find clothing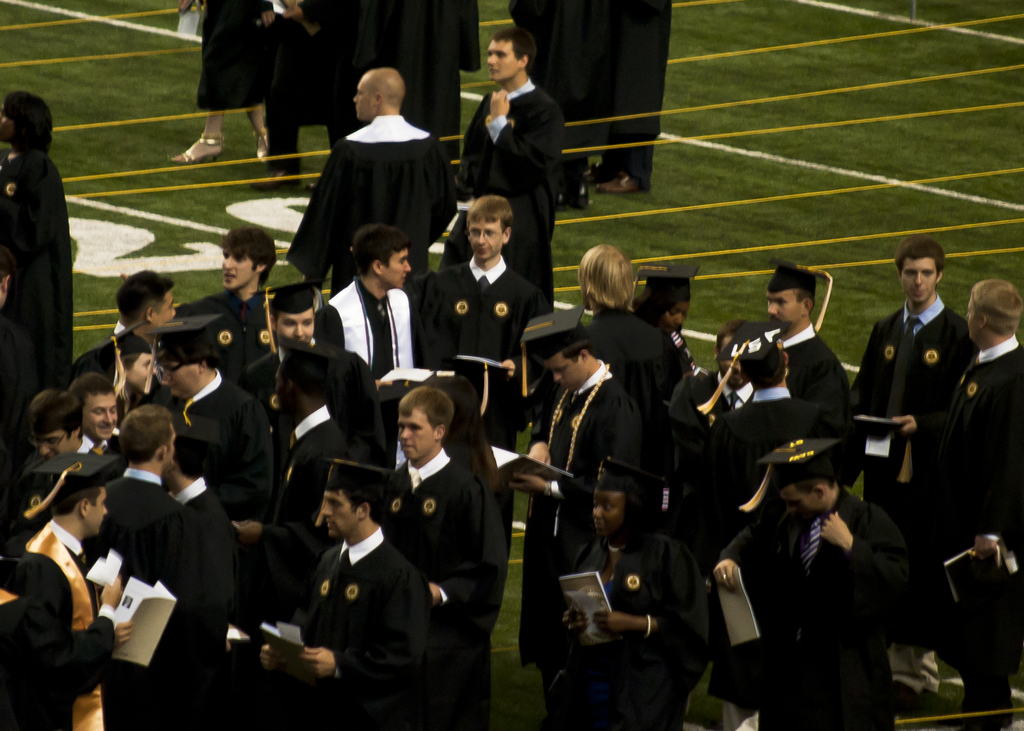
bbox=[259, 0, 367, 172]
